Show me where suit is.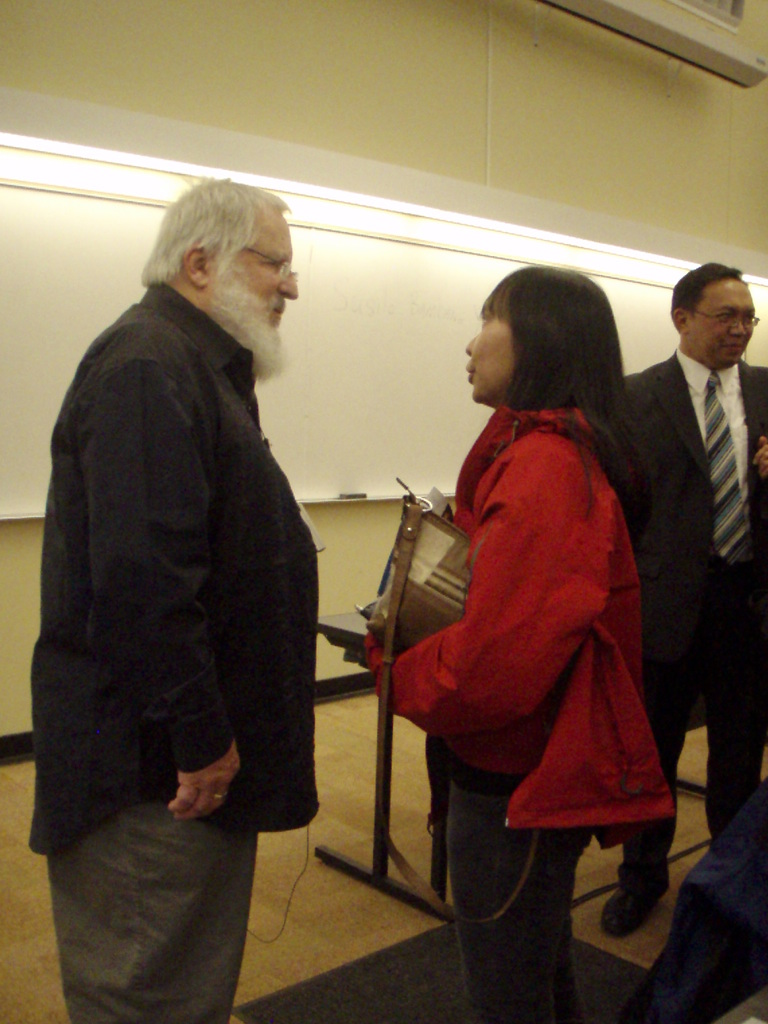
suit is at select_region(630, 340, 767, 896).
